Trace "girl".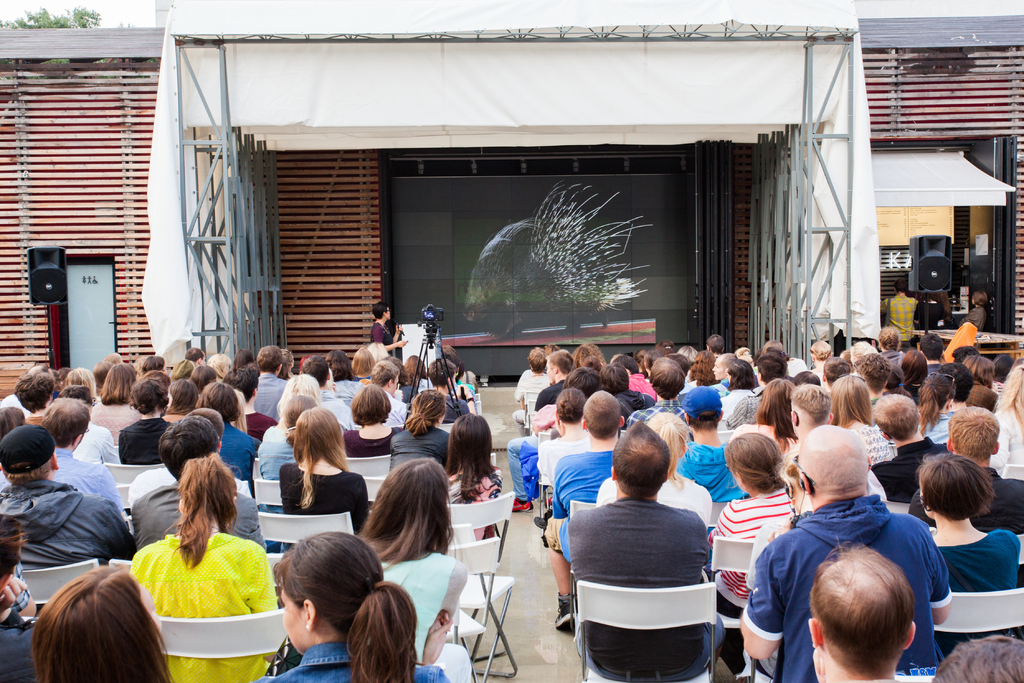
Traced to [353,452,467,662].
